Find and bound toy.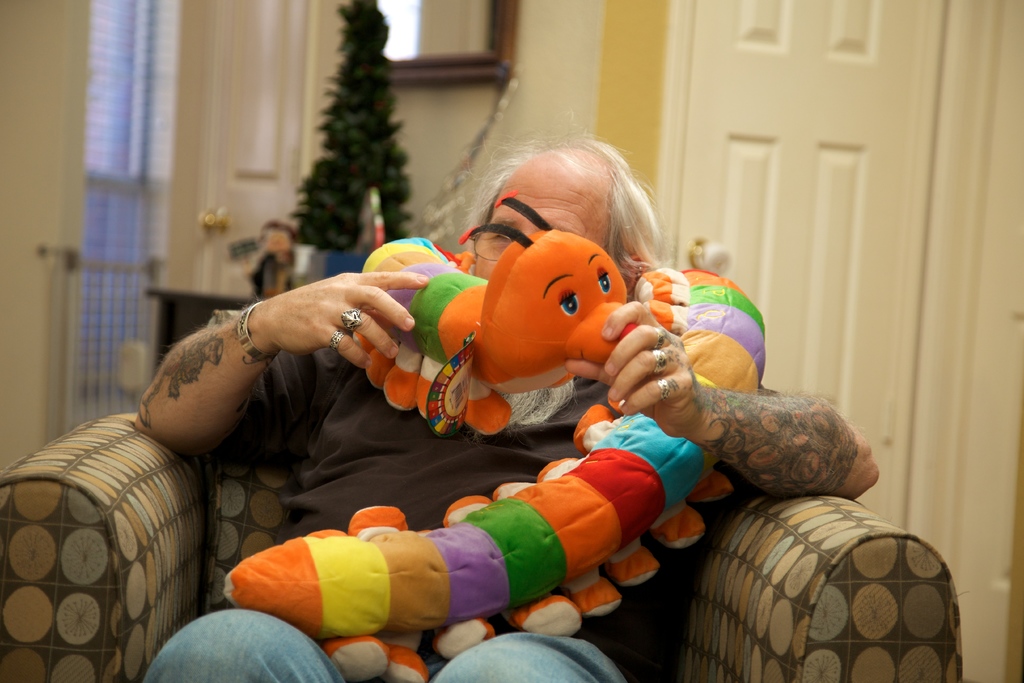
Bound: bbox(310, 231, 637, 448).
